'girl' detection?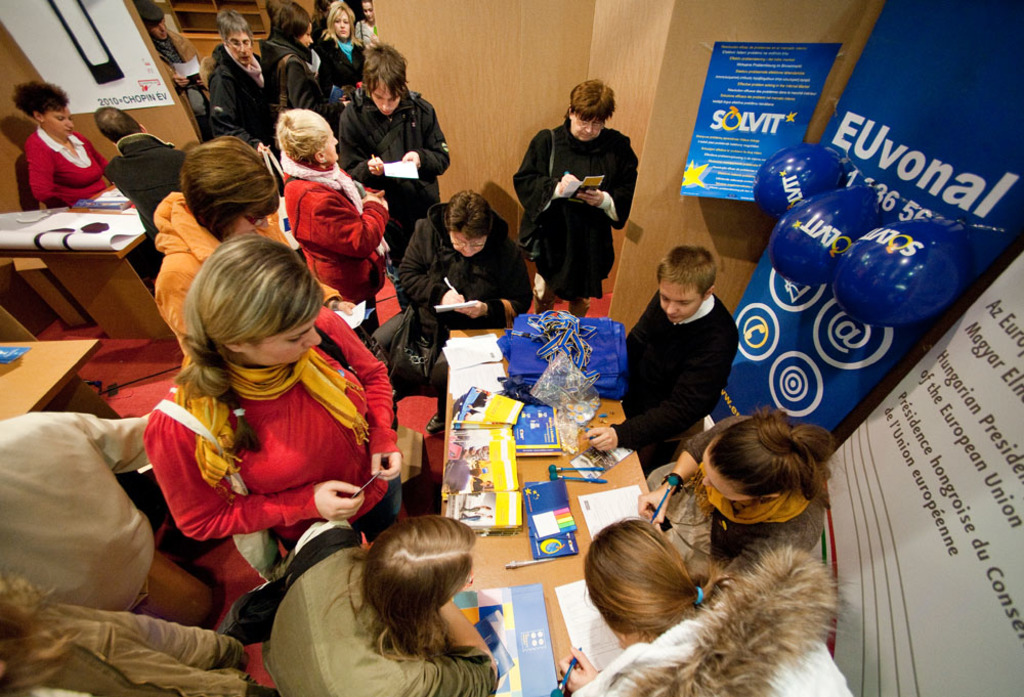
detection(649, 403, 833, 584)
